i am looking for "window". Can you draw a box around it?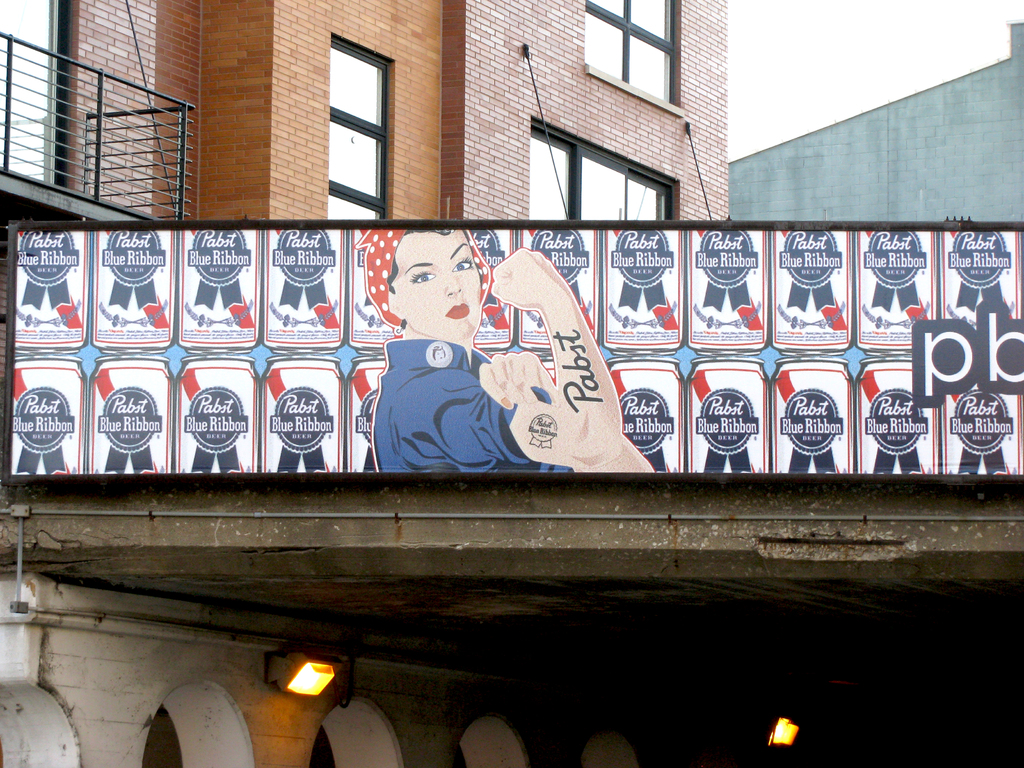
Sure, the bounding box is select_region(526, 125, 575, 224).
